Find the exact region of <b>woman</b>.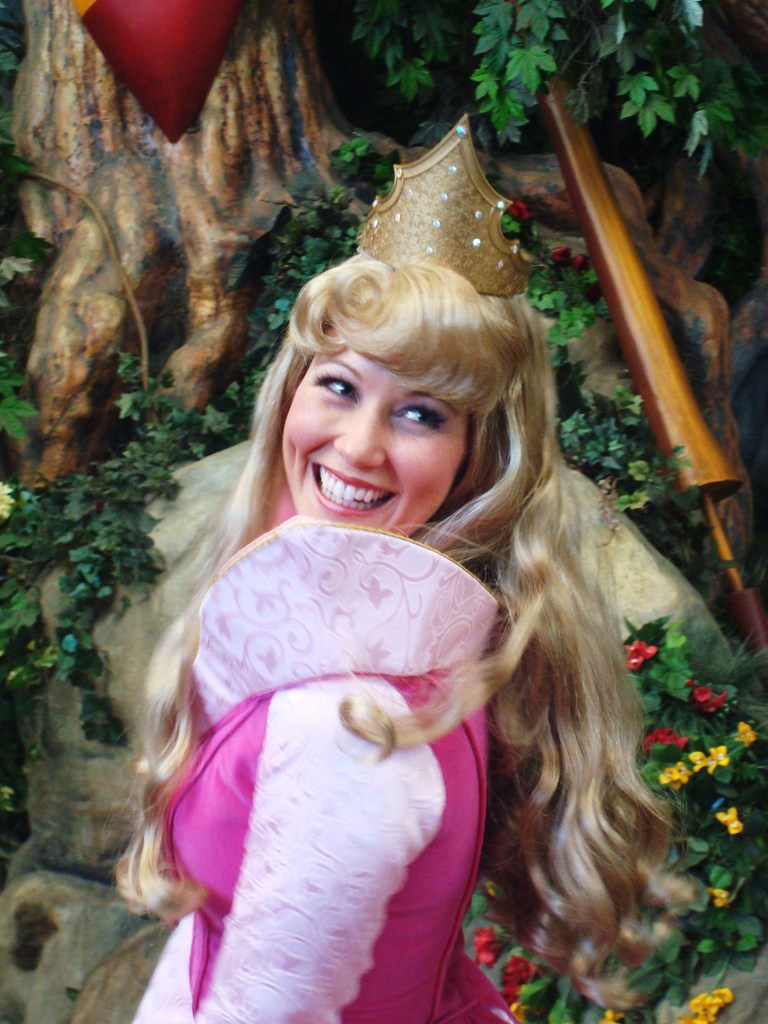
Exact region: 69, 205, 699, 1005.
